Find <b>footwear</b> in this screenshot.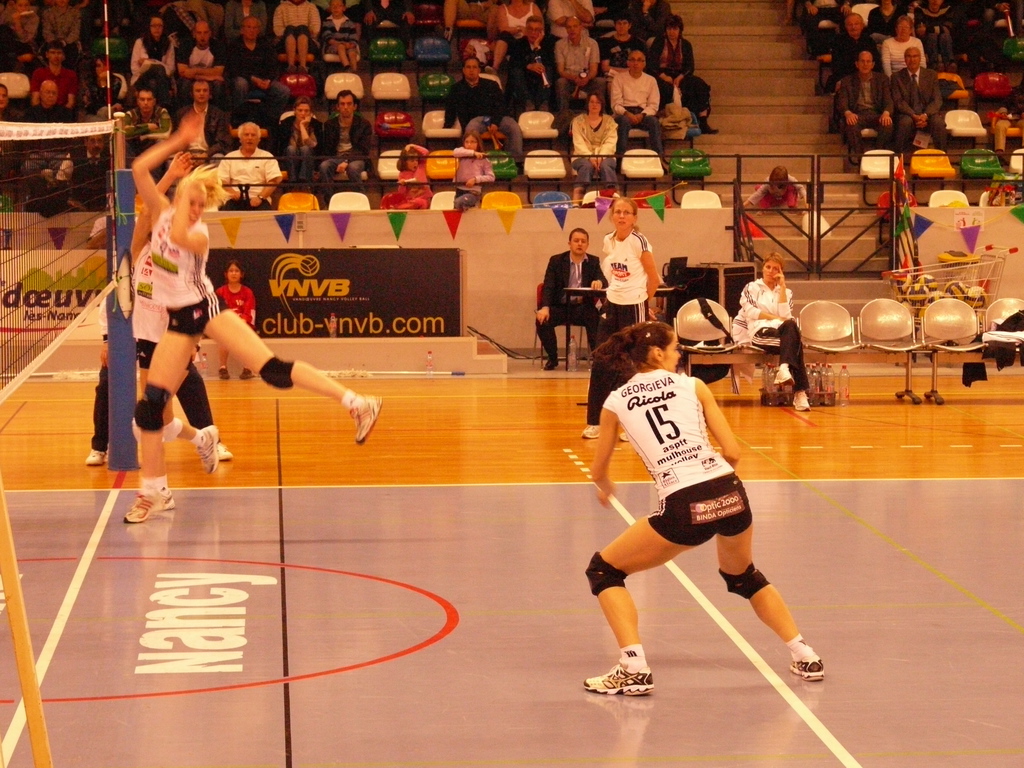
The bounding box for <b>footwear</b> is <box>124,488,165,520</box>.
